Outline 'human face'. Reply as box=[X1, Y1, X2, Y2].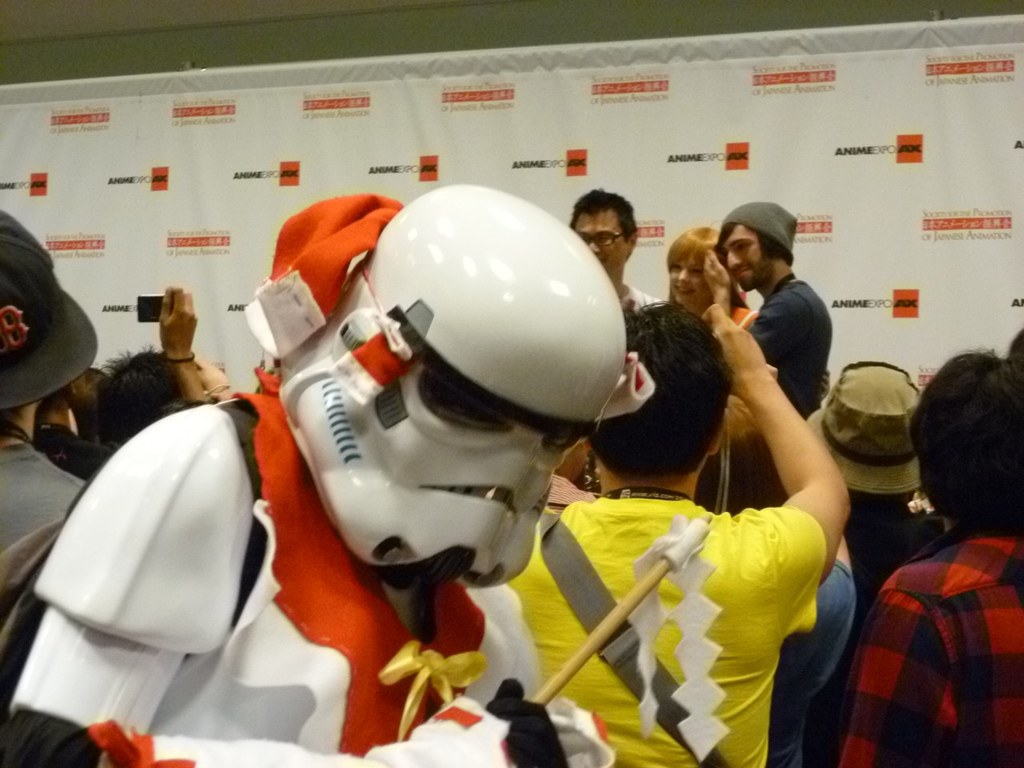
box=[719, 225, 771, 288].
